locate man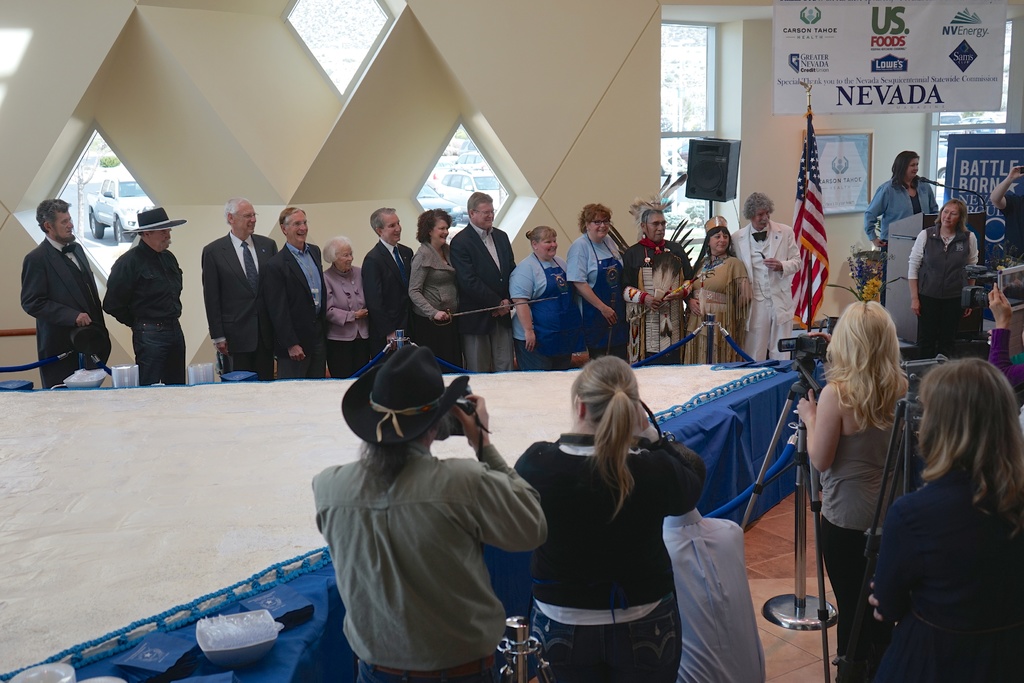
360/206/415/363
